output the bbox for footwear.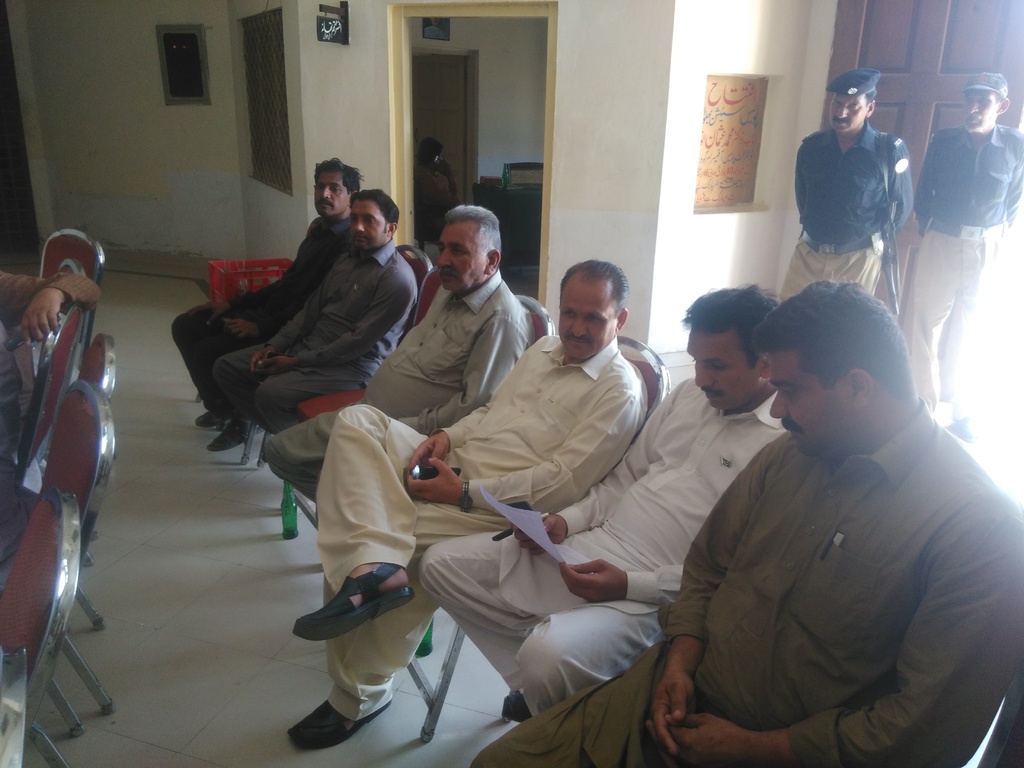
x1=297, y1=568, x2=418, y2=665.
